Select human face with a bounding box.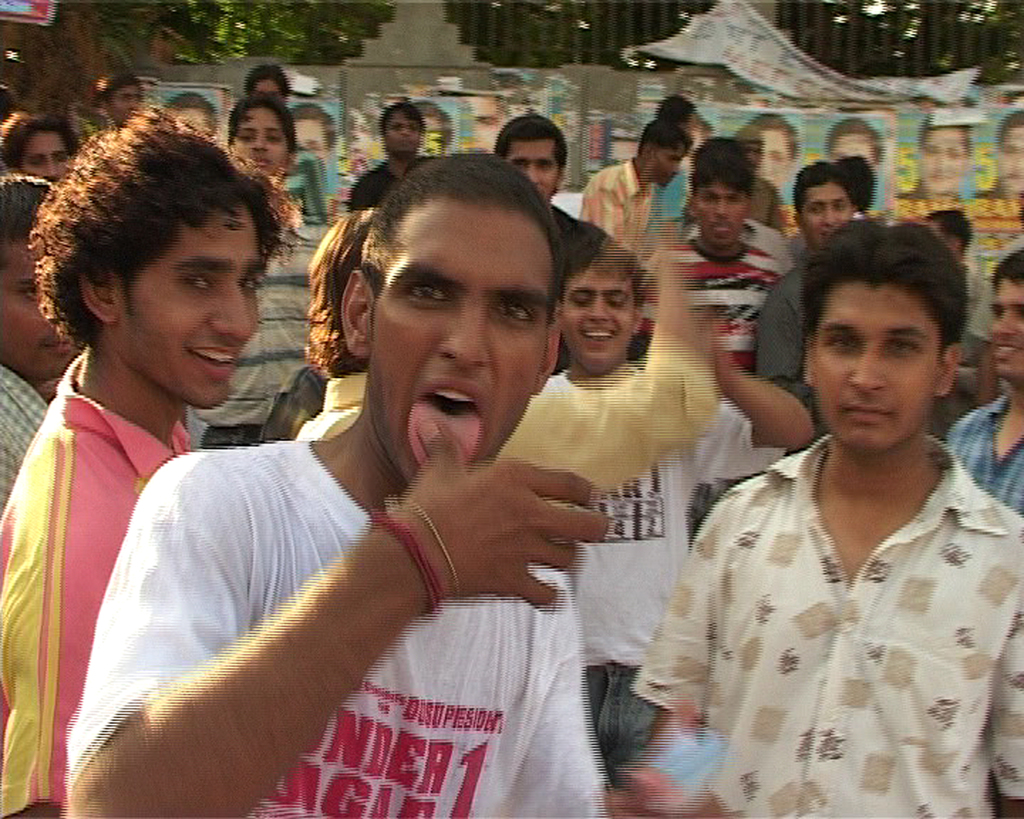
[x1=561, y1=269, x2=631, y2=371].
